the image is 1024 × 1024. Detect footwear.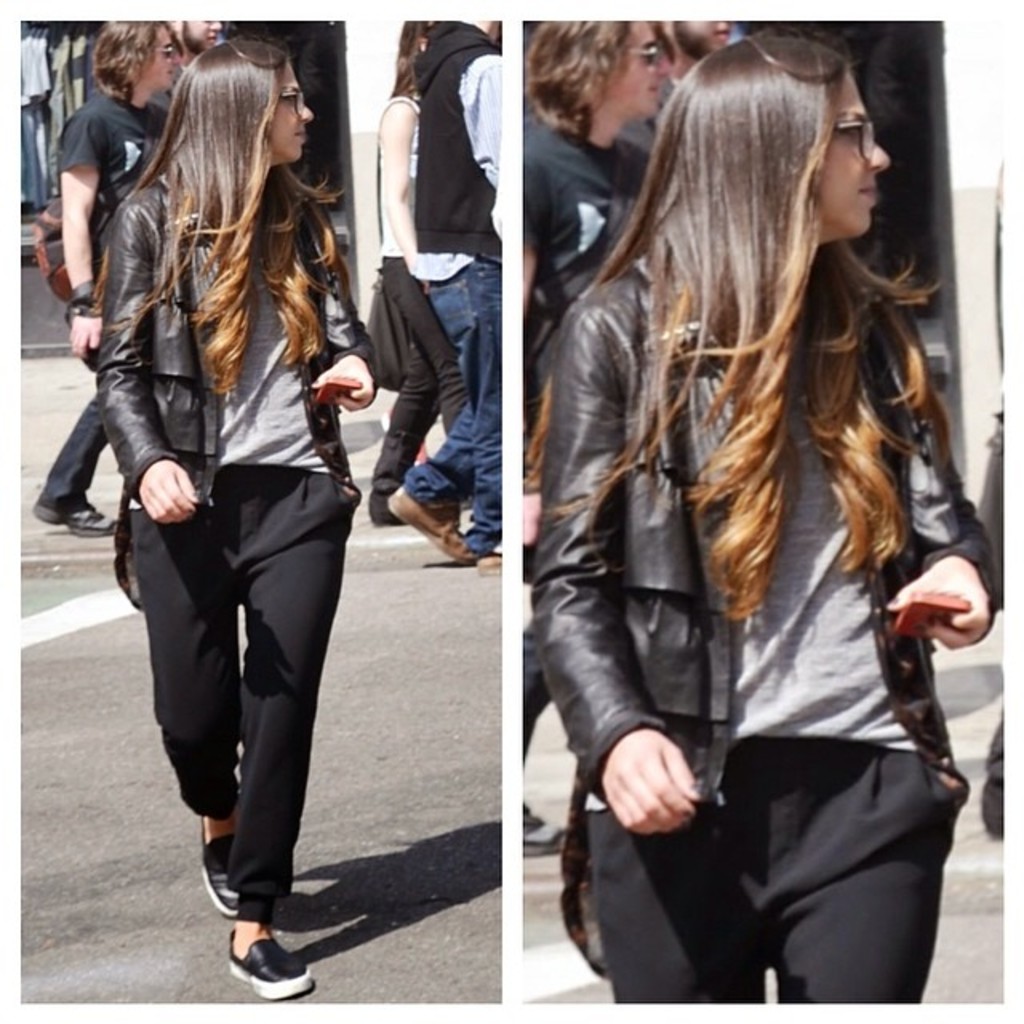
Detection: l=30, t=493, r=120, b=539.
